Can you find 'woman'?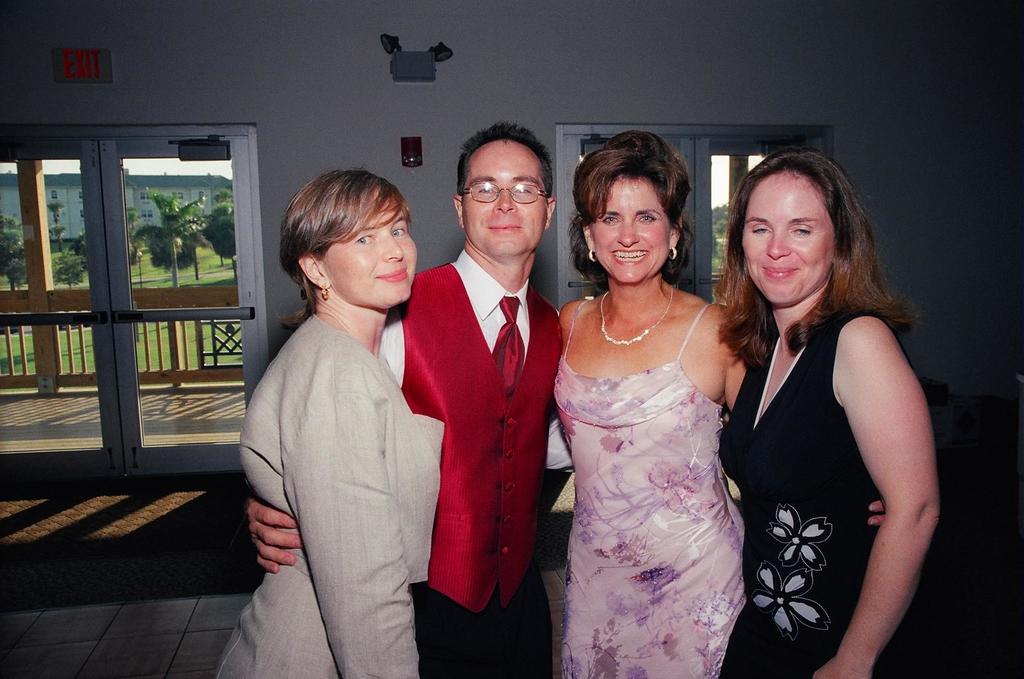
Yes, bounding box: crop(546, 129, 748, 678).
